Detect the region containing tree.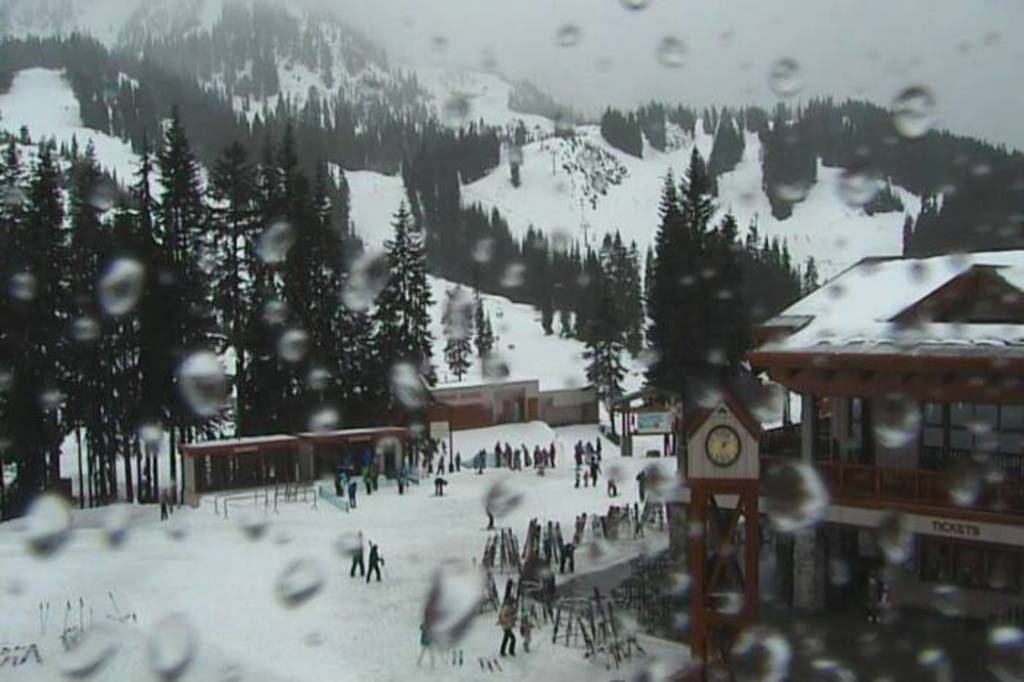
region(430, 135, 481, 280).
